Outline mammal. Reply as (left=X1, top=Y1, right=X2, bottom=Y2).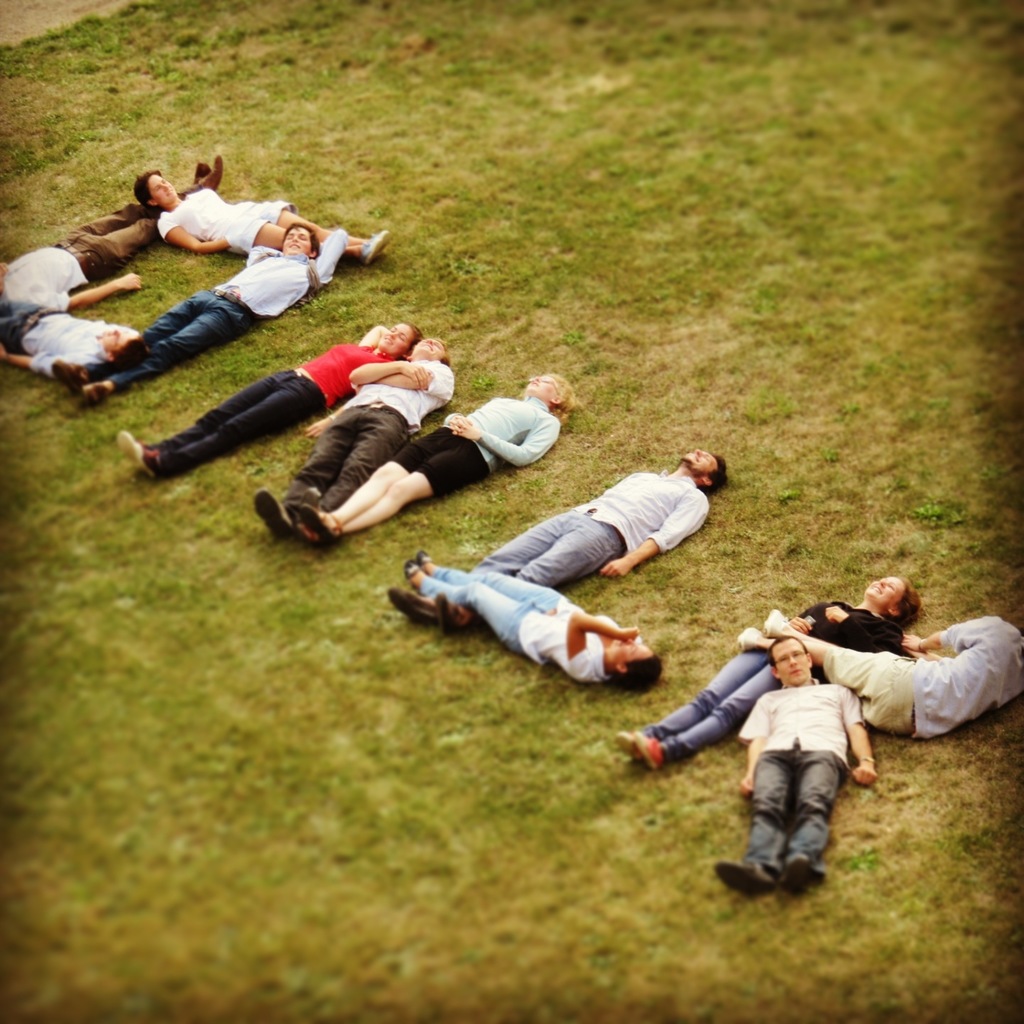
(left=282, top=370, right=580, bottom=542).
